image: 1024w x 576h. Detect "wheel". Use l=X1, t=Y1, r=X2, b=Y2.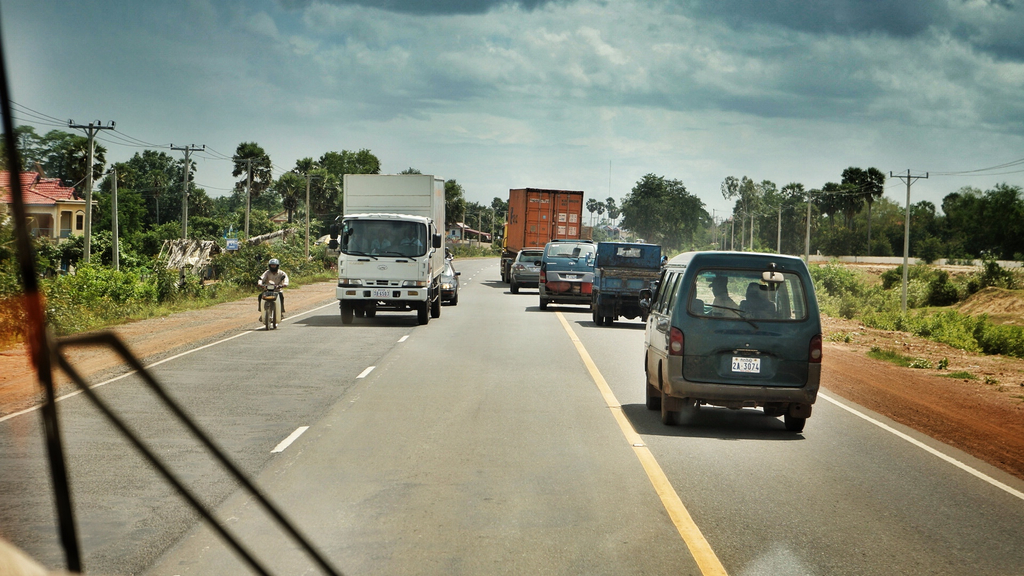
l=663, t=413, r=680, b=427.
